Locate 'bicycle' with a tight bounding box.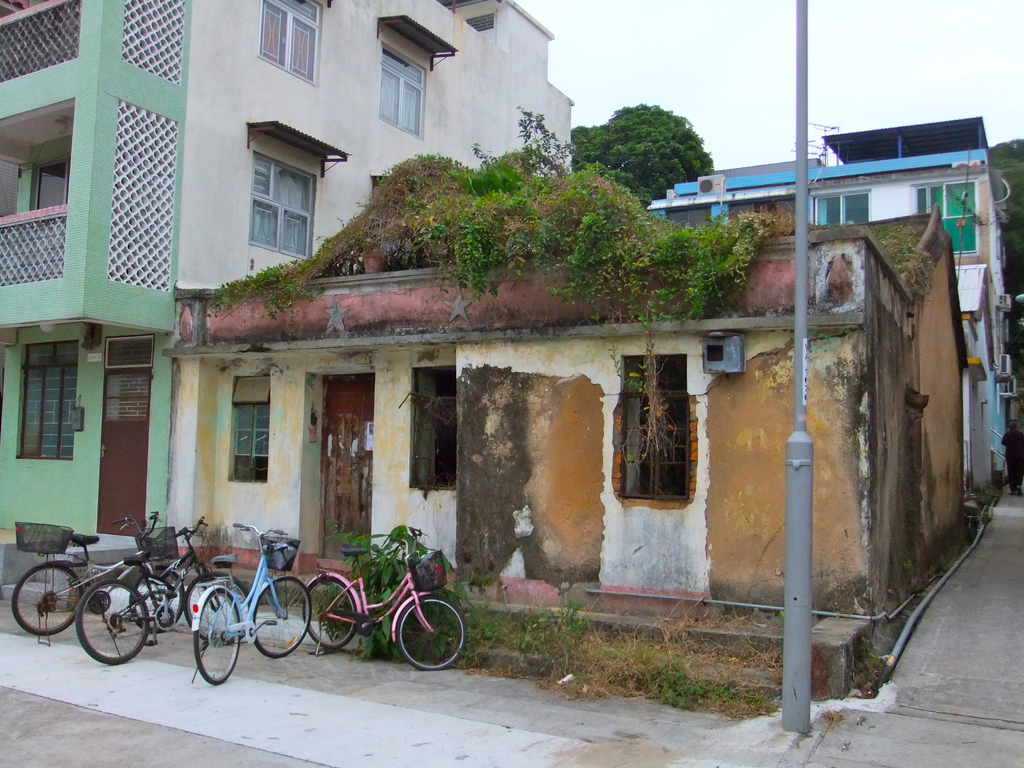
BBox(180, 519, 315, 687).
